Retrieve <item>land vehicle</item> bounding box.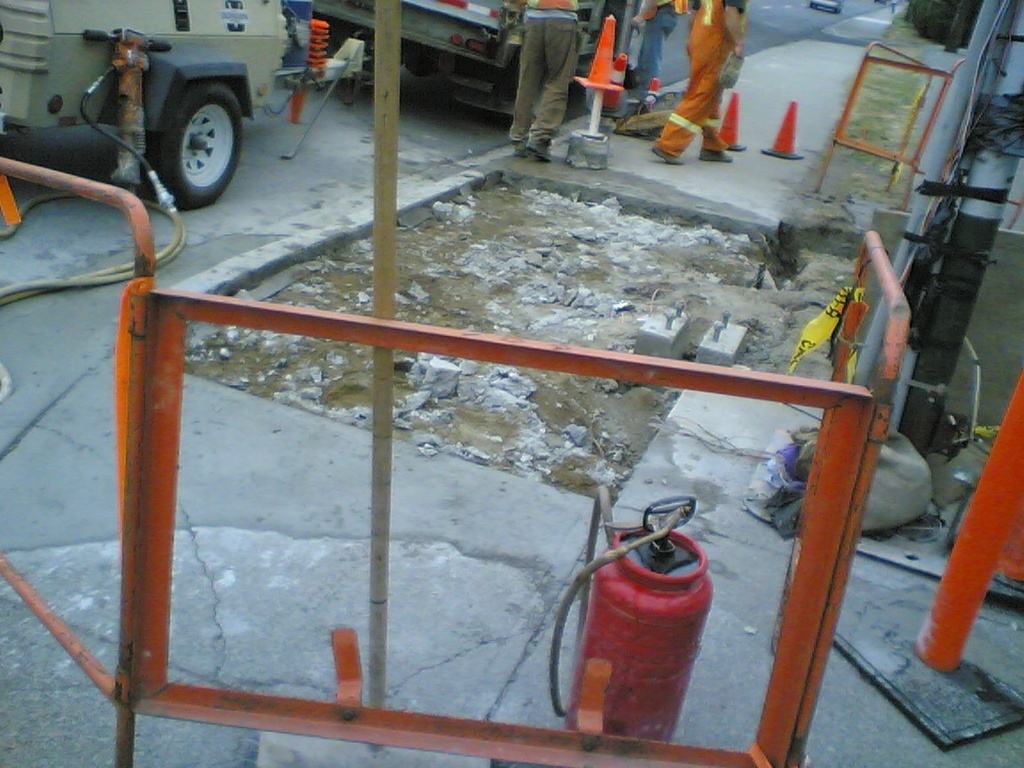
Bounding box: 32,0,321,236.
